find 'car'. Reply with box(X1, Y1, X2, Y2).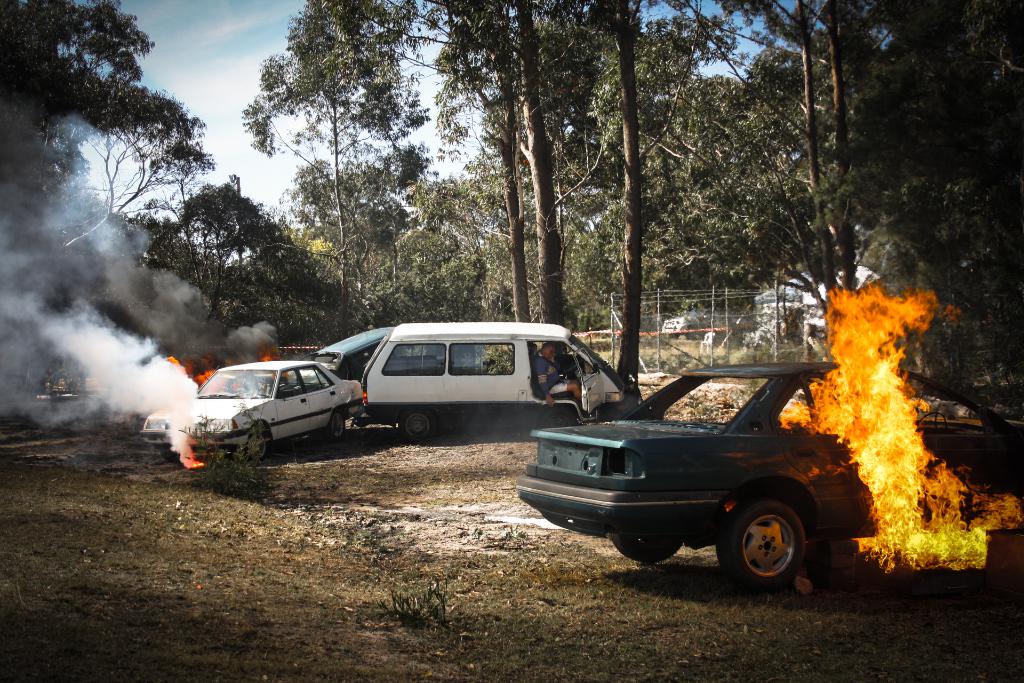
box(137, 361, 365, 467).
